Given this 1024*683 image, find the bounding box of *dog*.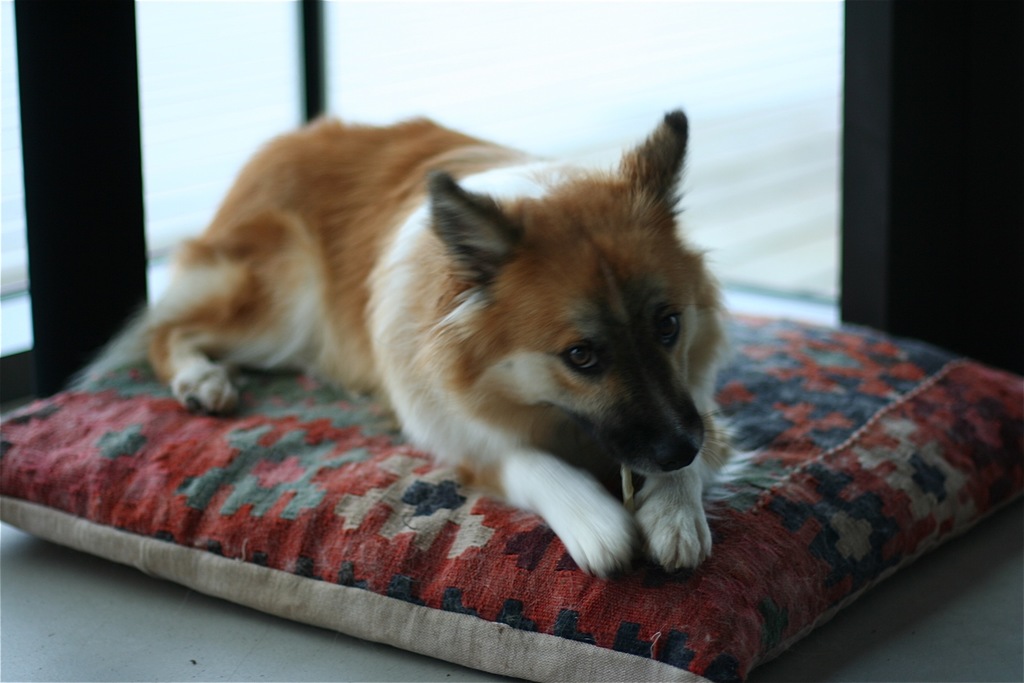
{"x1": 54, "y1": 109, "x2": 740, "y2": 580}.
